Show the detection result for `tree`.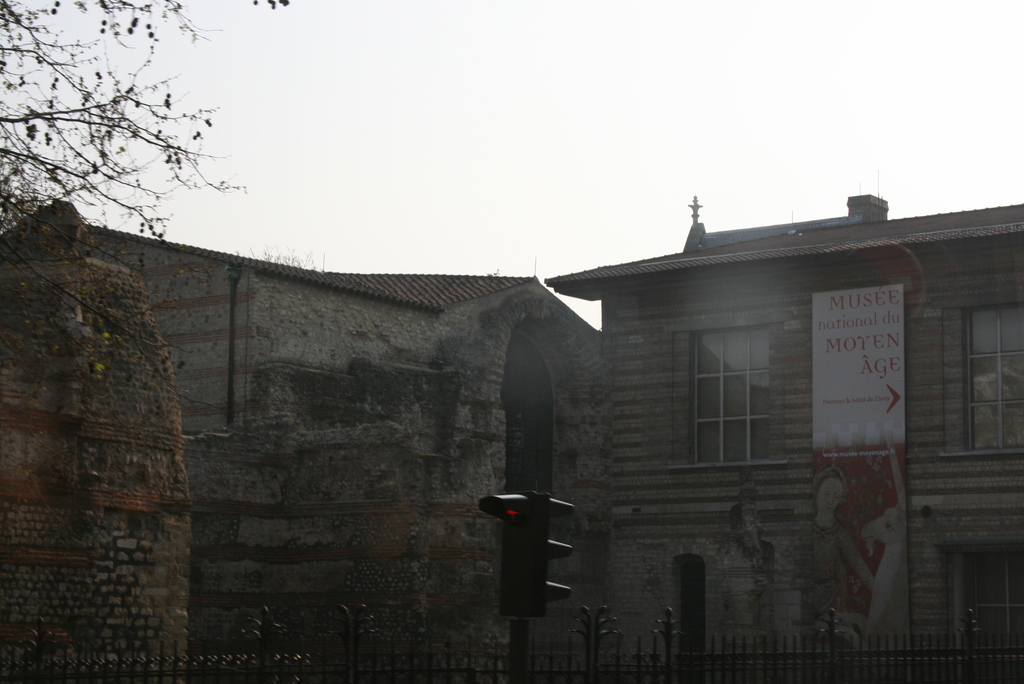
box(0, 0, 290, 438).
